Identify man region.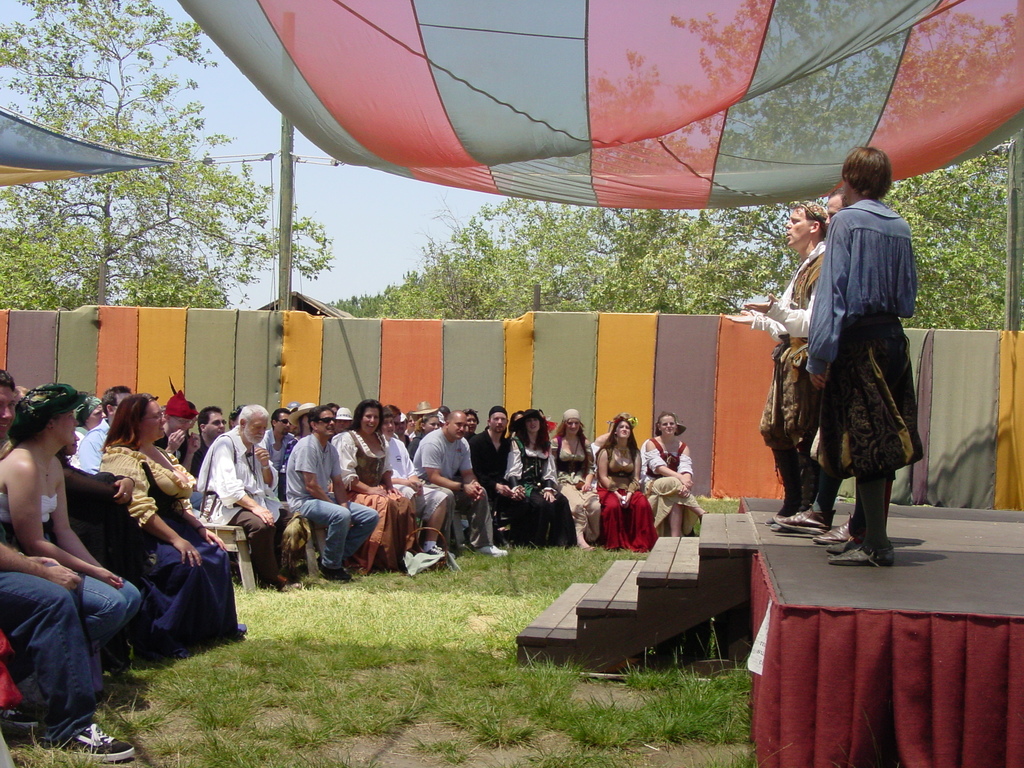
Region: l=284, t=403, r=376, b=577.
